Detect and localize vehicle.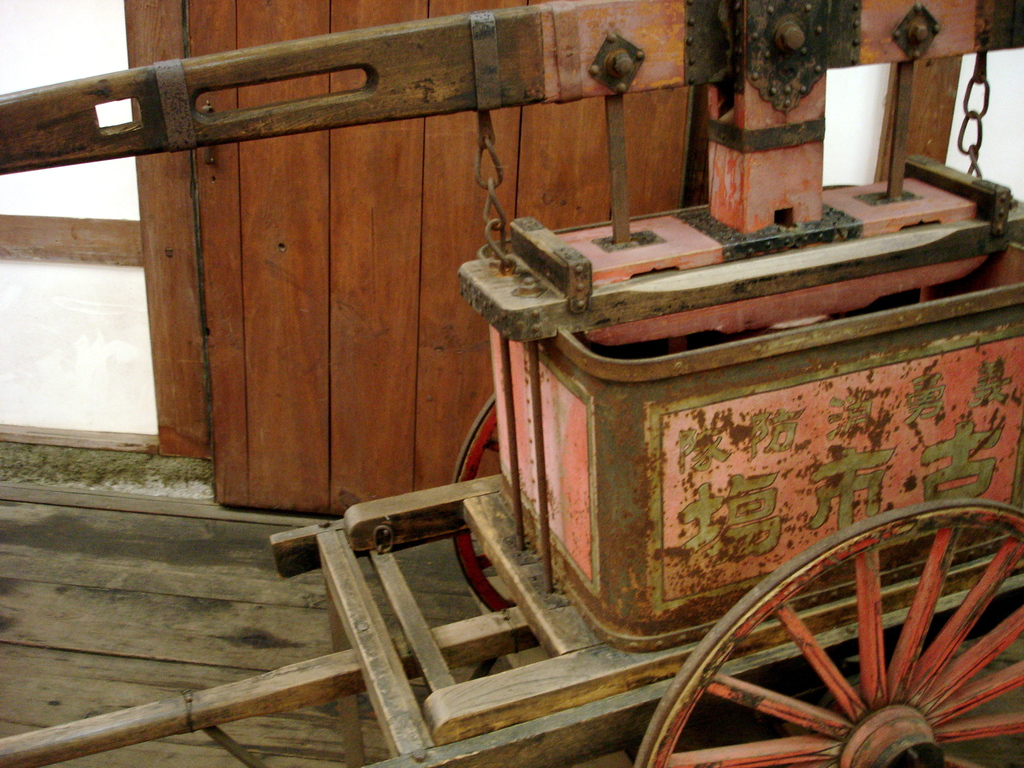
Localized at 0 0 1023 767.
